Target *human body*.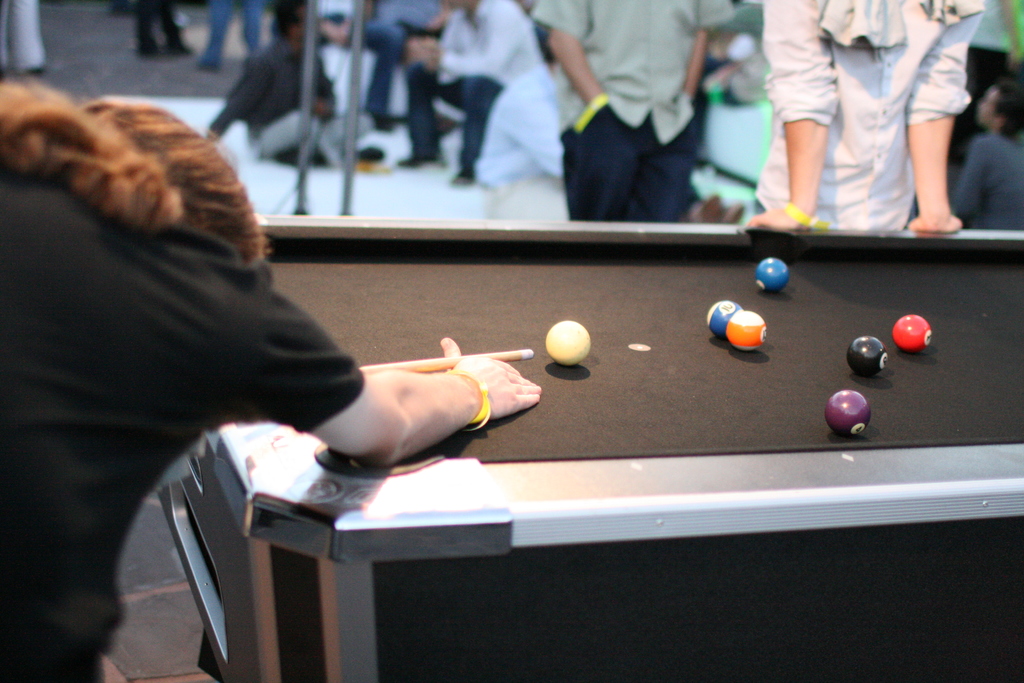
Target region: <region>195, 6, 256, 67</region>.
